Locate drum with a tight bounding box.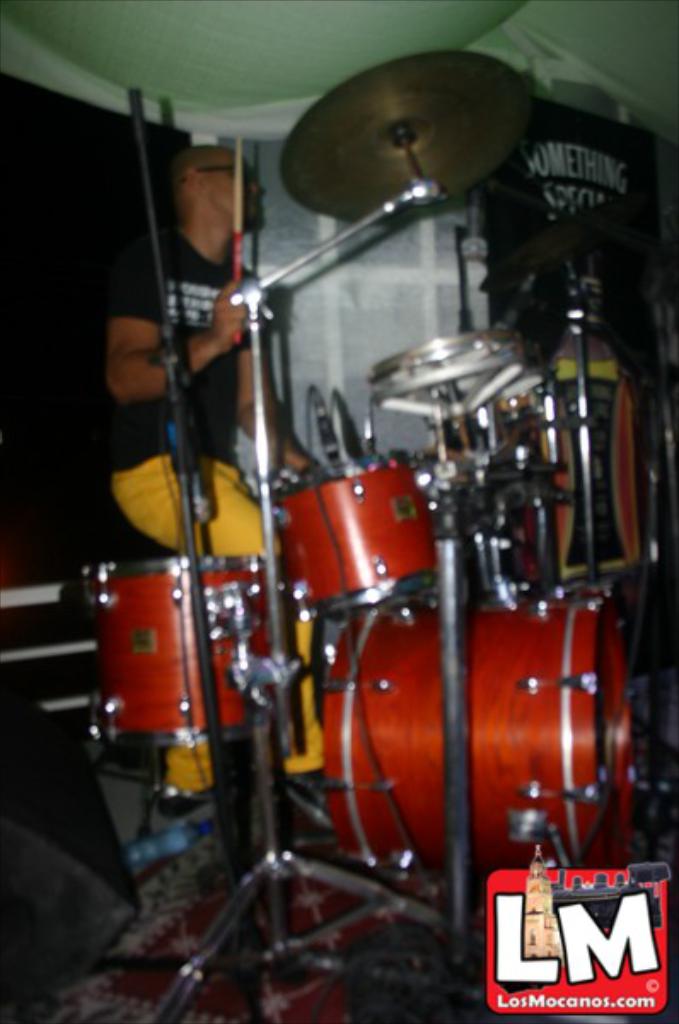
[271,447,438,621].
